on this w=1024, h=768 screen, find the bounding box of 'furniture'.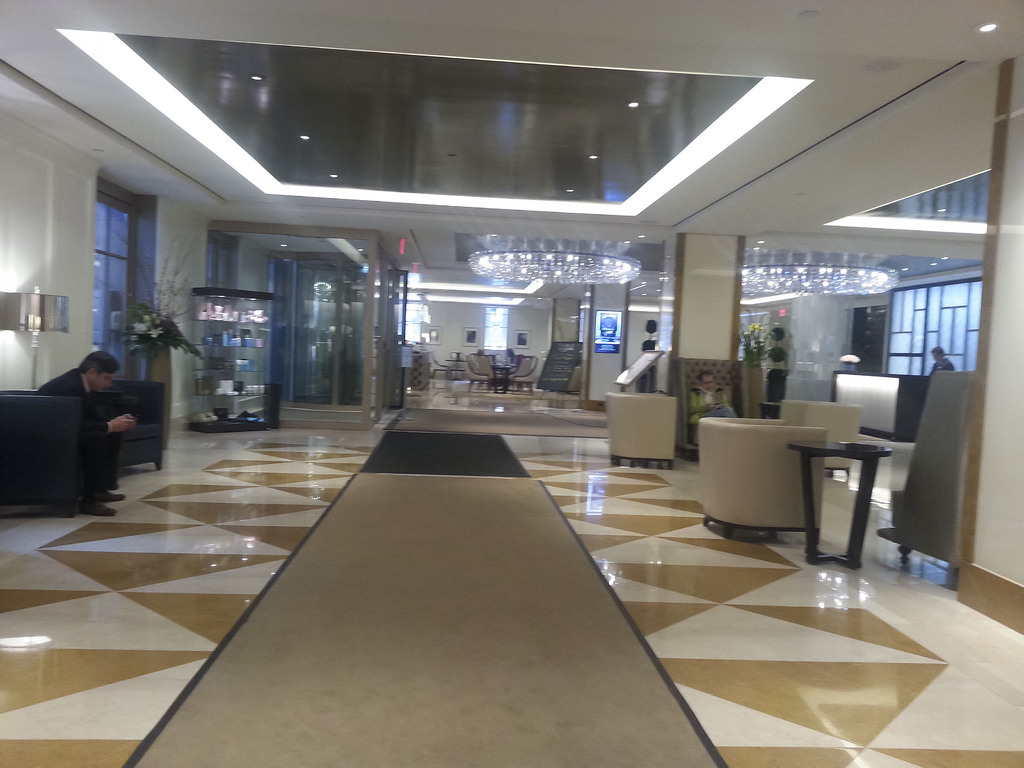
Bounding box: region(890, 368, 973, 580).
